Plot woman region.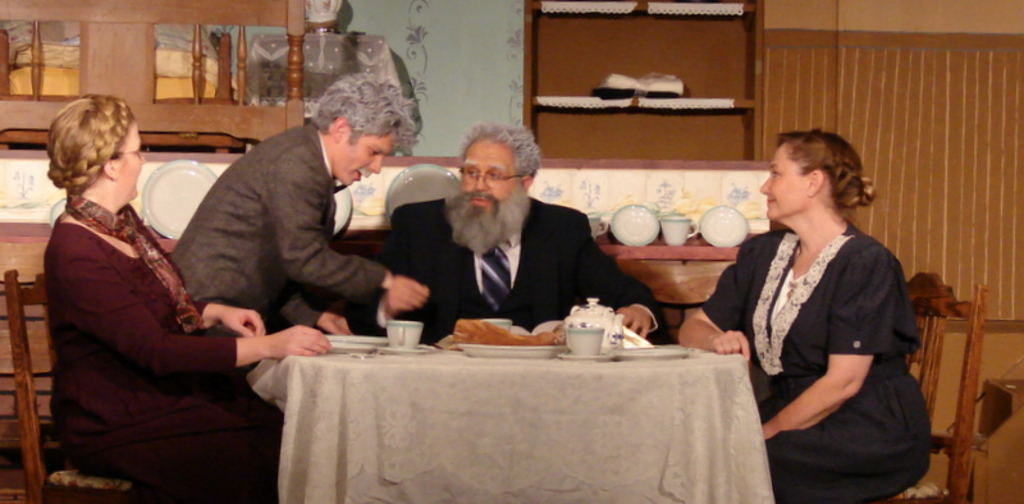
Plotted at 40/93/332/503.
